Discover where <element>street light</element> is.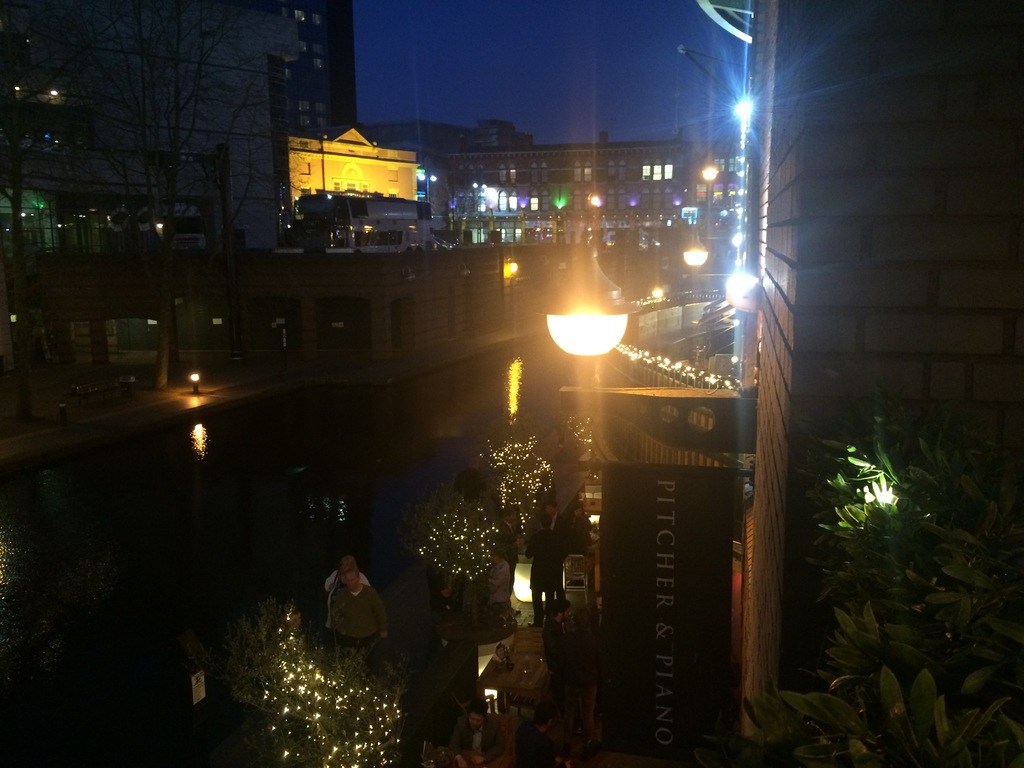
Discovered at region(412, 169, 442, 204).
